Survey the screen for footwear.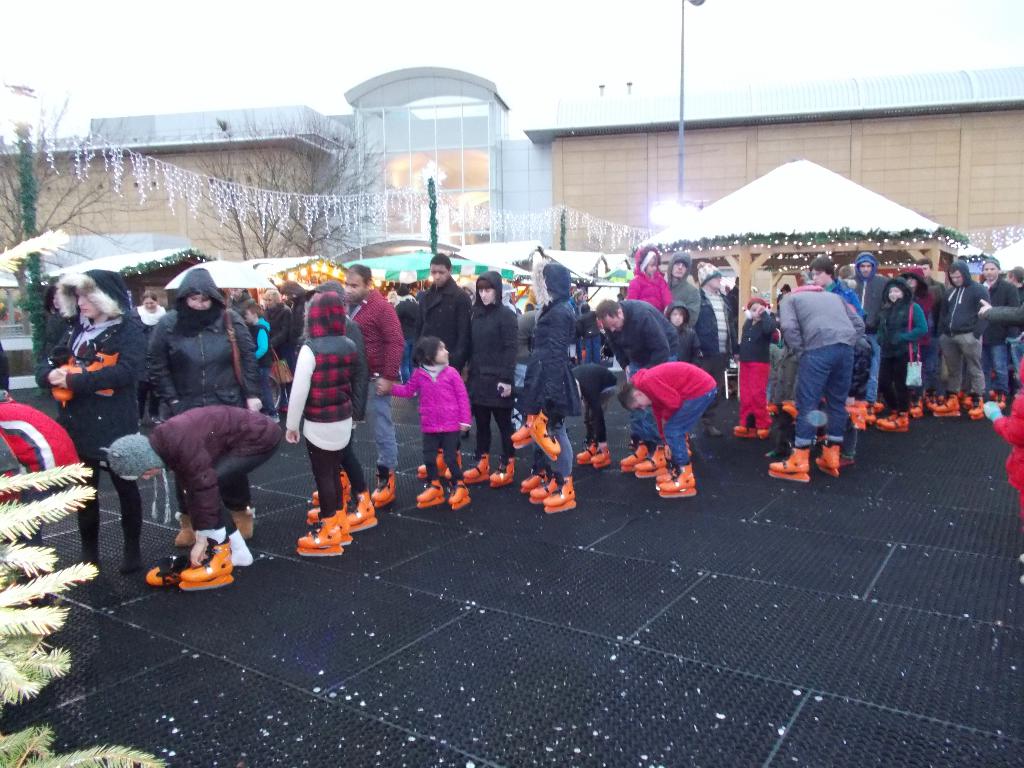
Survey found: 642/444/678/482.
